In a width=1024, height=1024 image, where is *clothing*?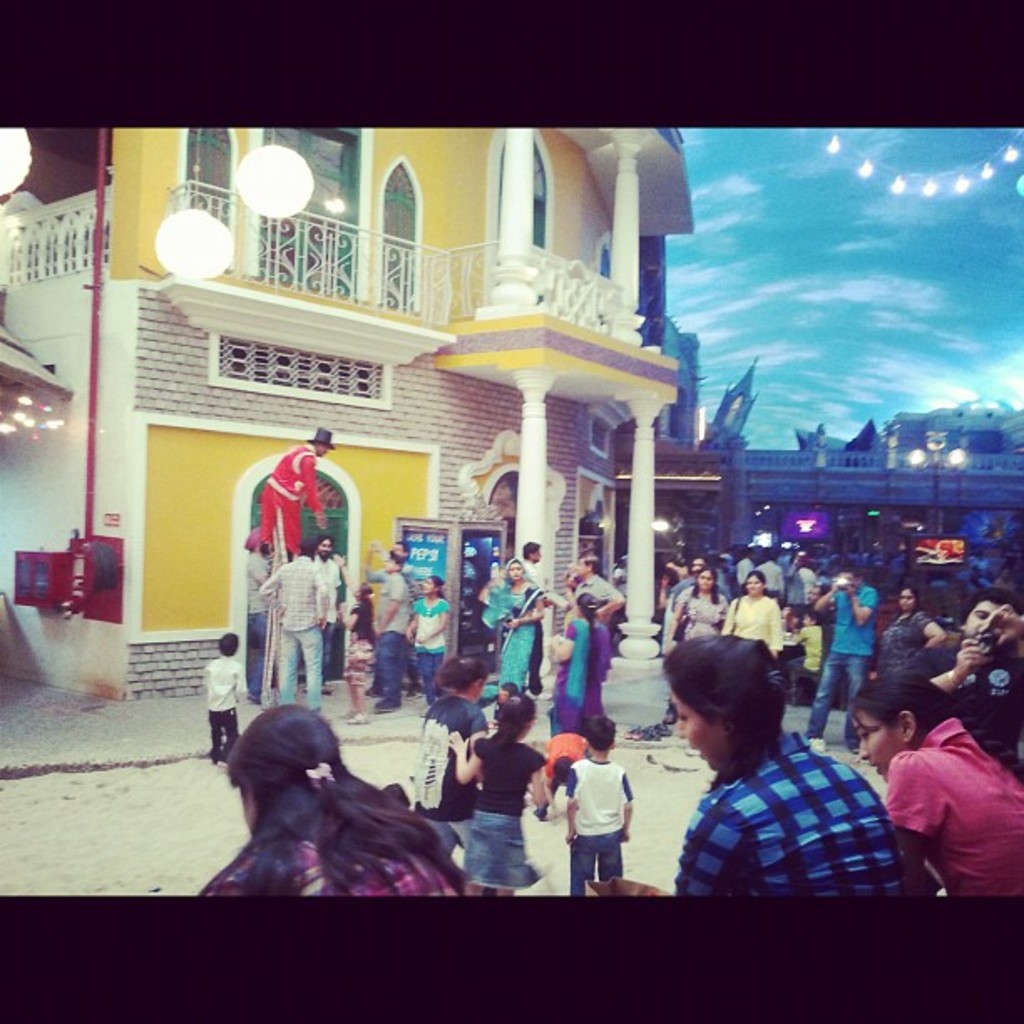
<bbox>719, 596, 783, 651</bbox>.
